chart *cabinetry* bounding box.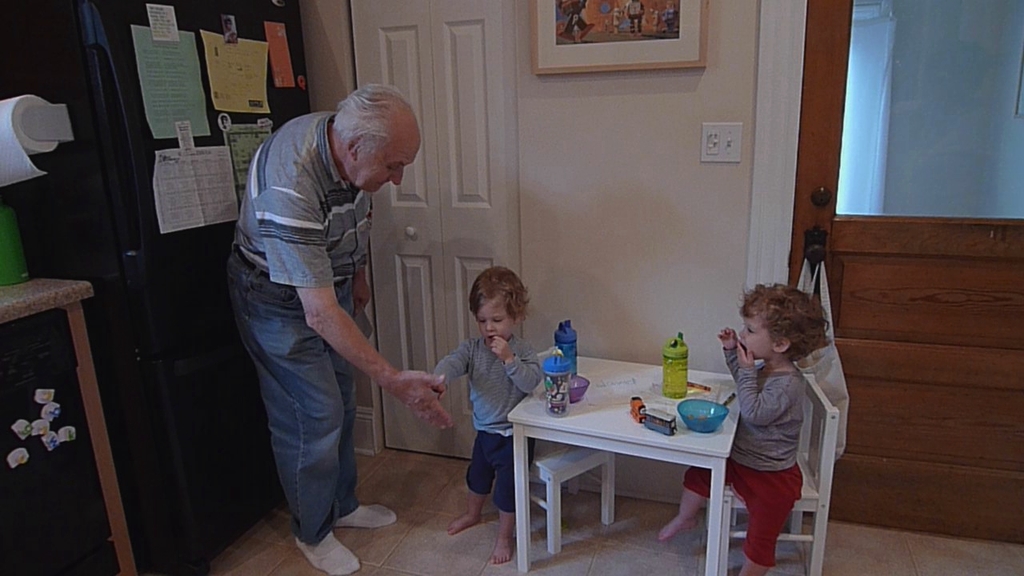
Charted: 807:221:1023:542.
